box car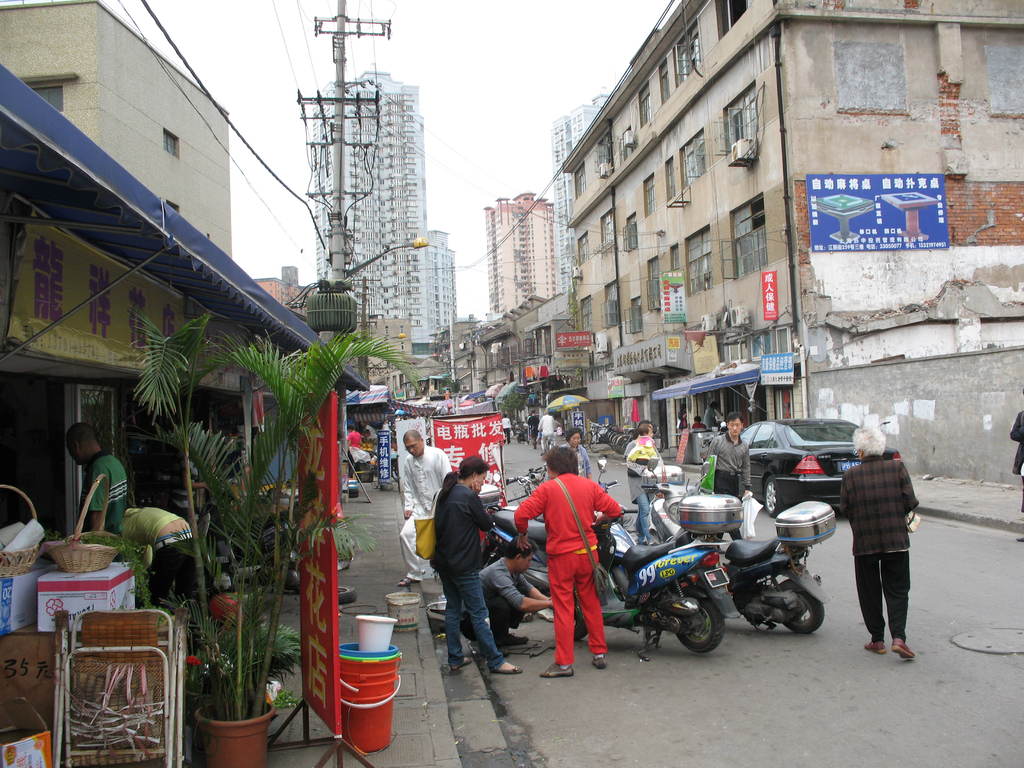
{"left": 737, "top": 433, "right": 854, "bottom": 509}
